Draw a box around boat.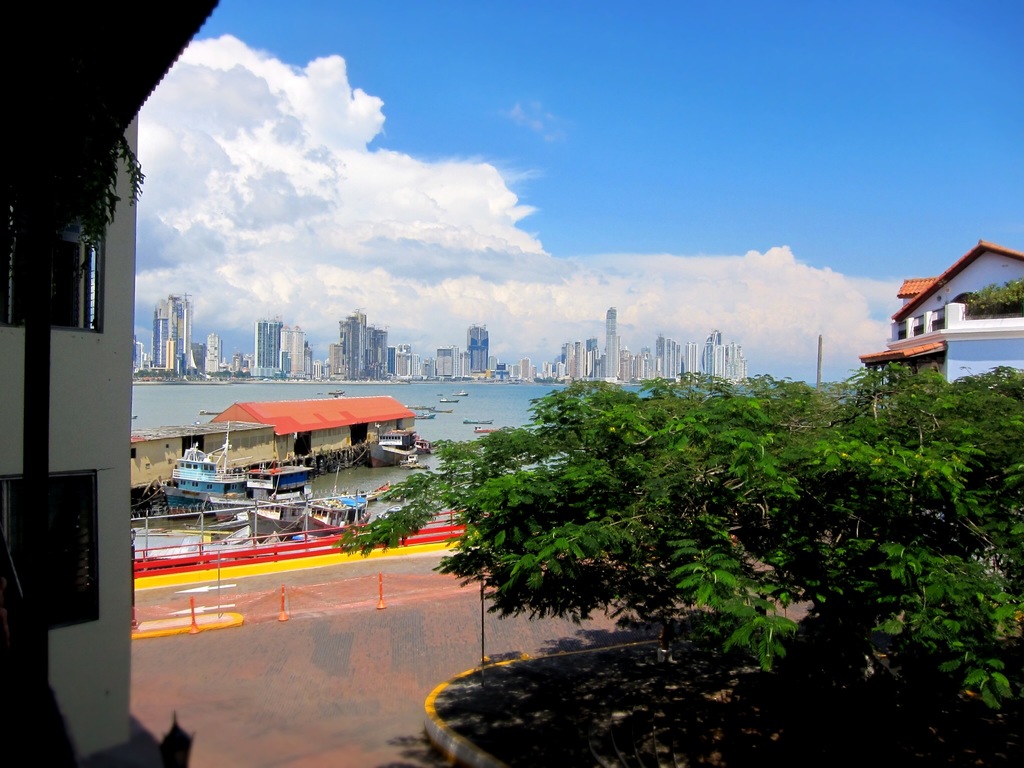
164,417,248,520.
